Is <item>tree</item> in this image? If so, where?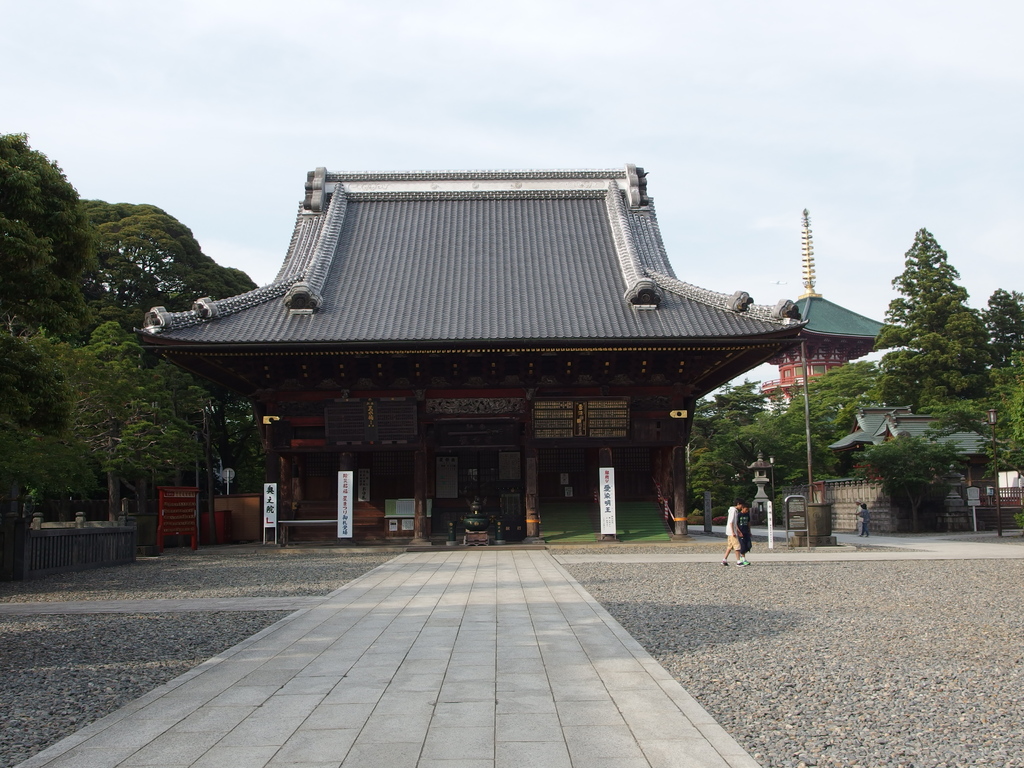
Yes, at bbox=(67, 311, 207, 542).
